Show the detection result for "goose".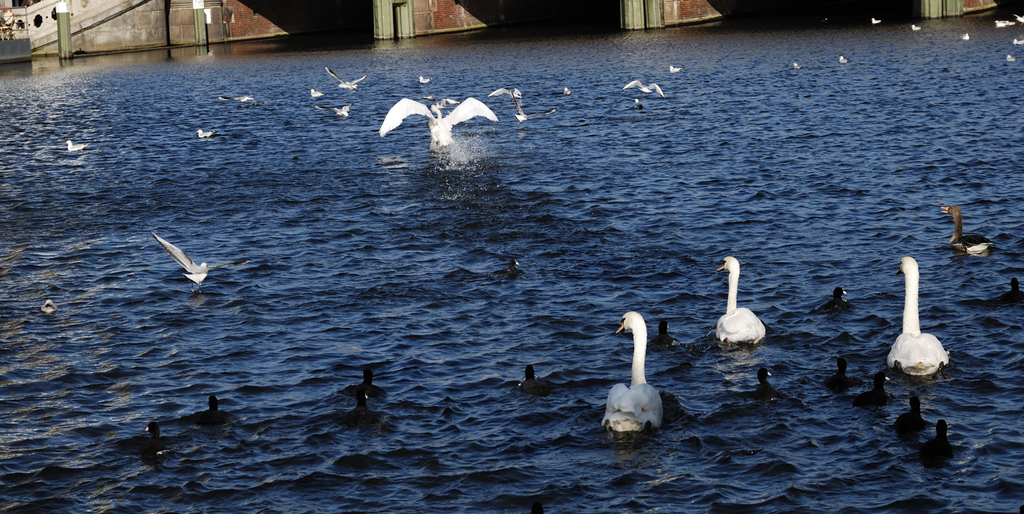
BBox(903, 394, 920, 427).
